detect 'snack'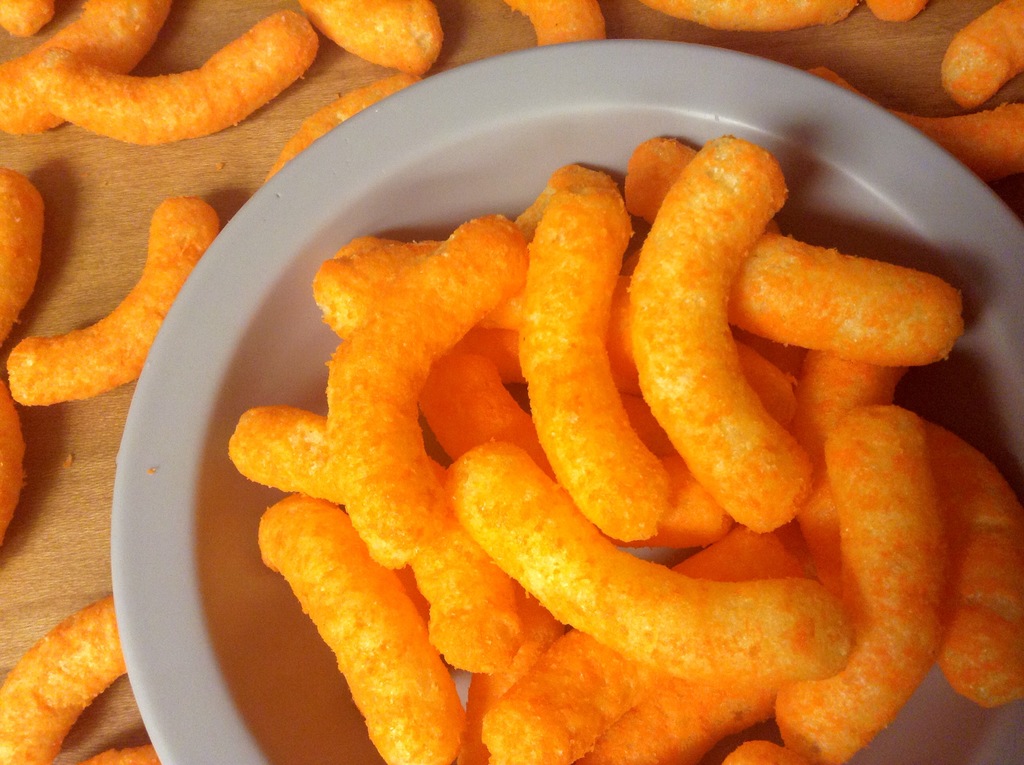
bbox(273, 74, 422, 182)
